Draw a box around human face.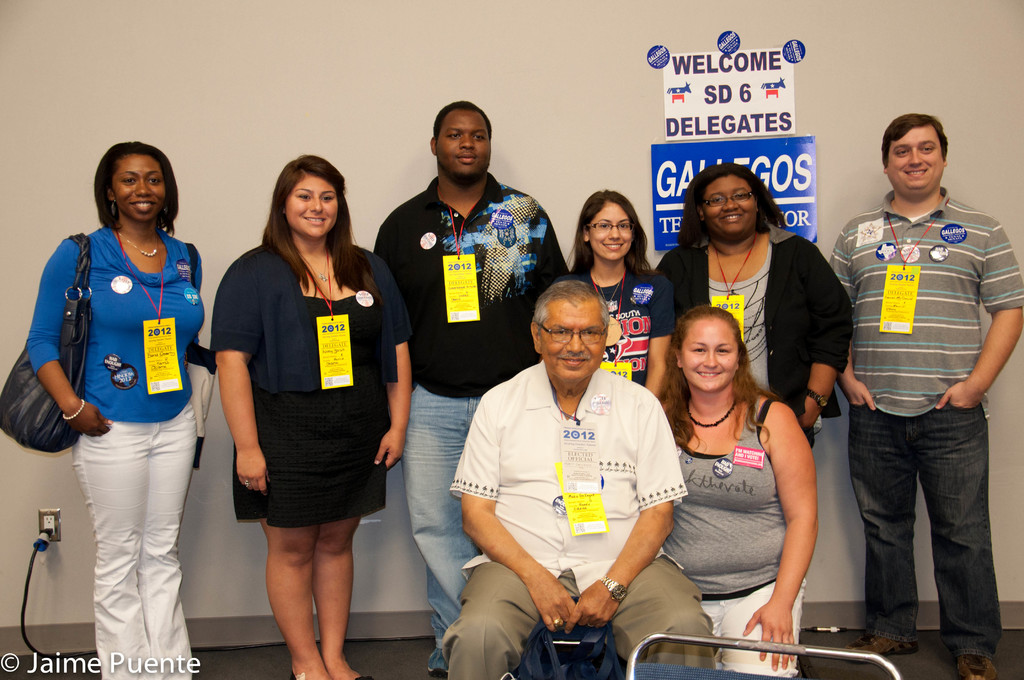
[890,129,942,192].
